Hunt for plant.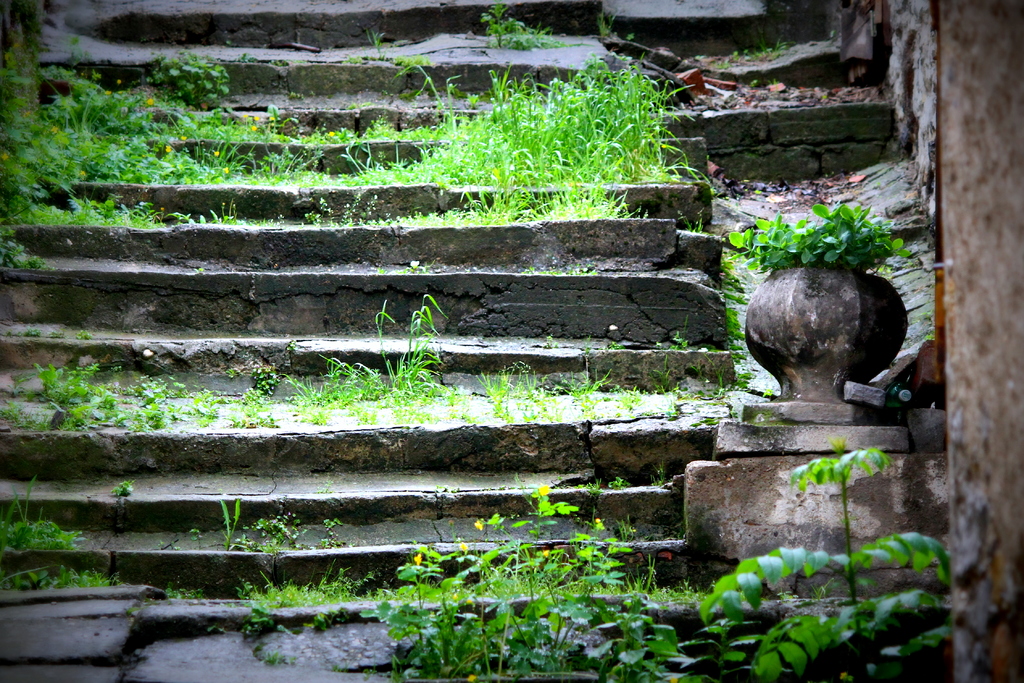
Hunted down at box=[730, 192, 920, 272].
